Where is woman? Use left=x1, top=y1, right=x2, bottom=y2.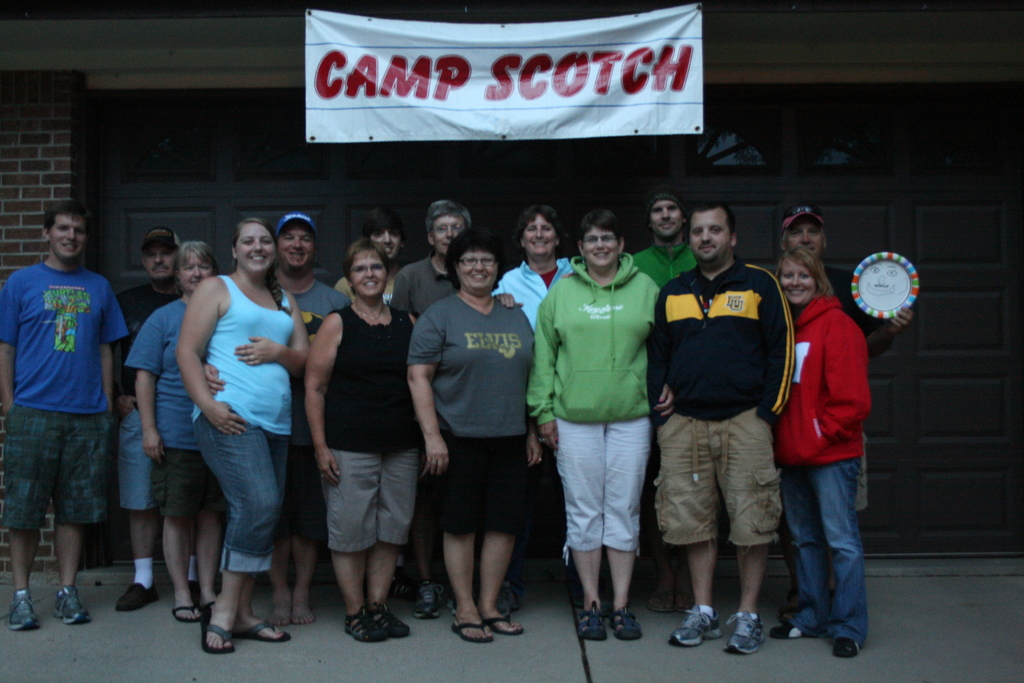
left=479, top=199, right=576, bottom=325.
